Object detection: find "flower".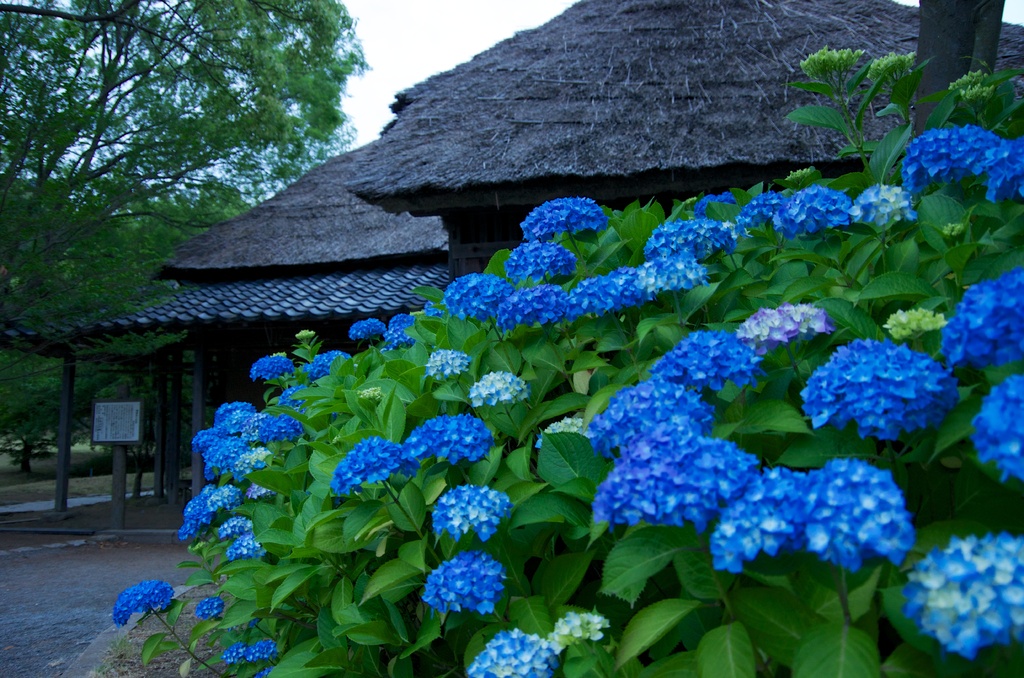
(940, 268, 1023, 371).
